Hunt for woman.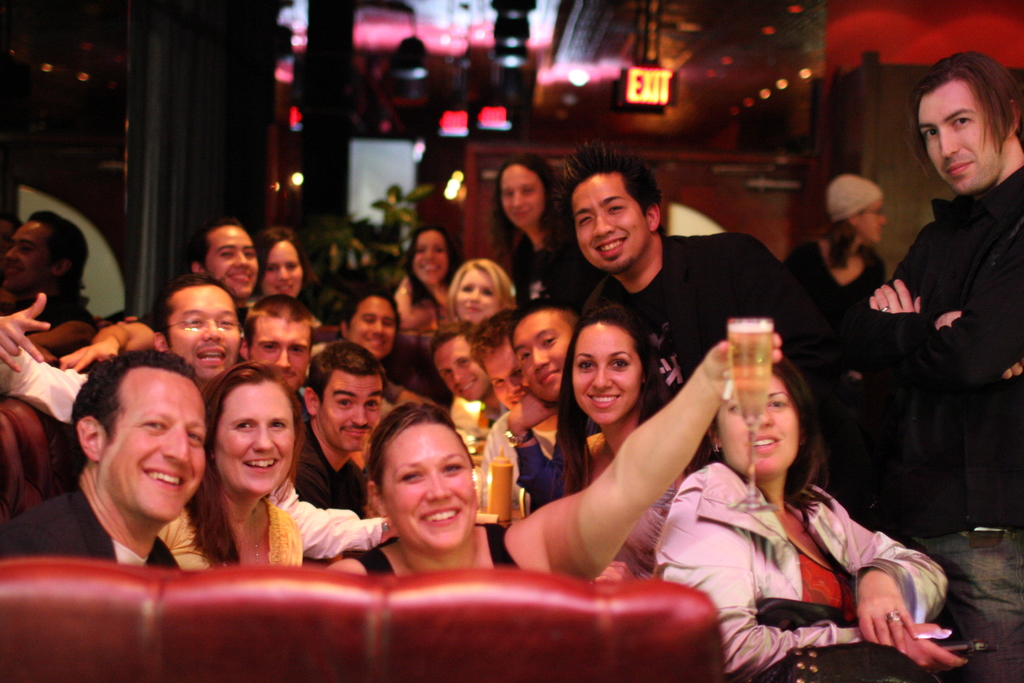
Hunted down at <bbox>316, 341, 781, 576</bbox>.
